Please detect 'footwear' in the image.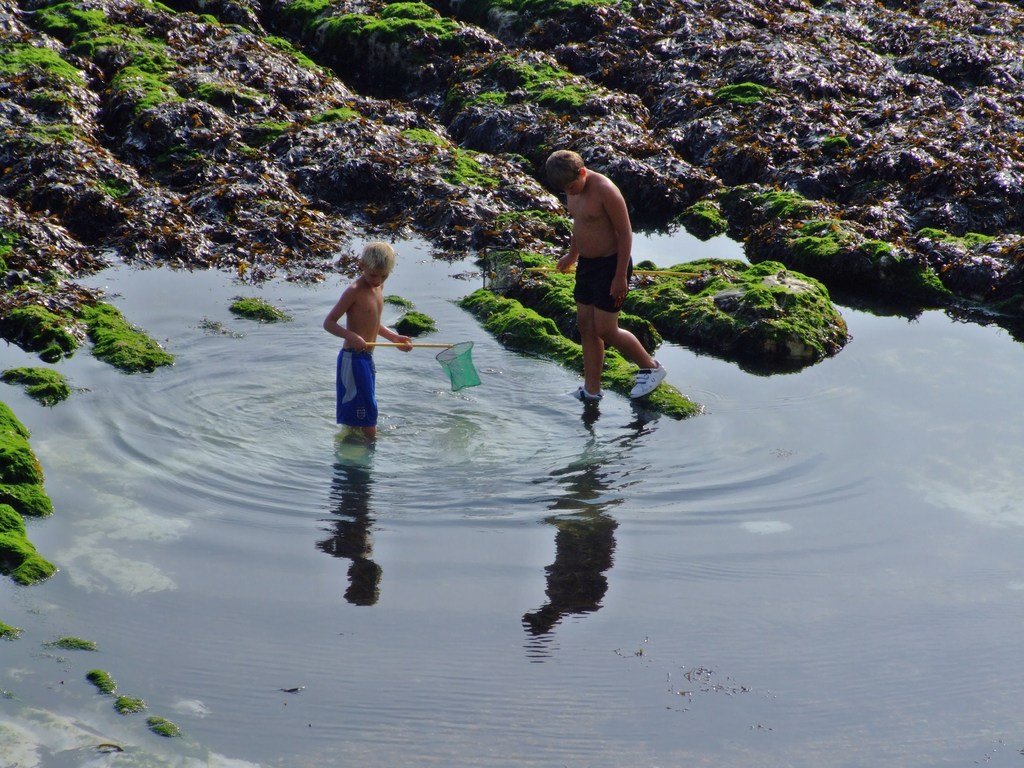
bbox(623, 359, 668, 404).
